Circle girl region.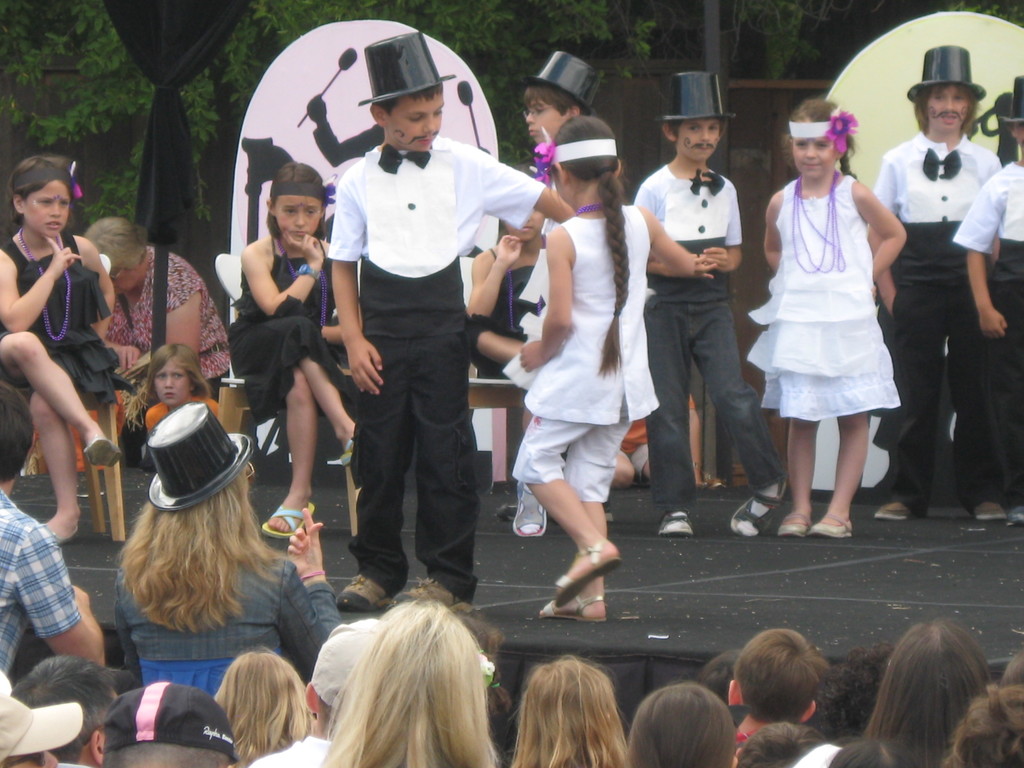
Region: left=748, top=97, right=908, bottom=537.
